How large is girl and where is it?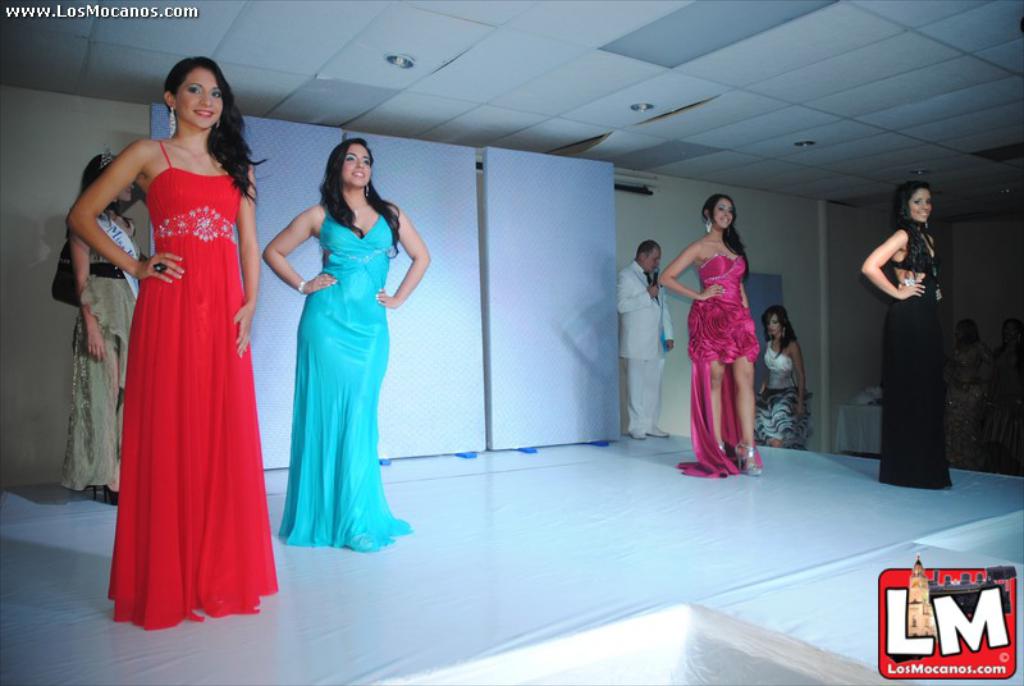
Bounding box: BBox(760, 307, 809, 448).
